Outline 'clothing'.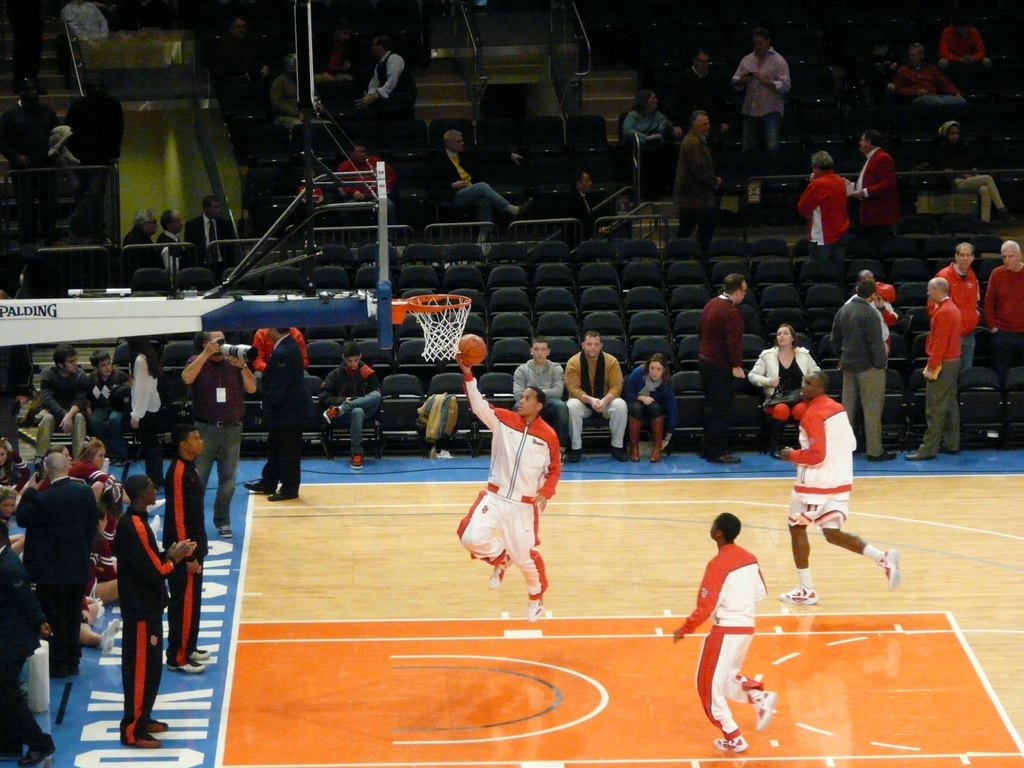
Outline: crop(660, 58, 724, 124).
